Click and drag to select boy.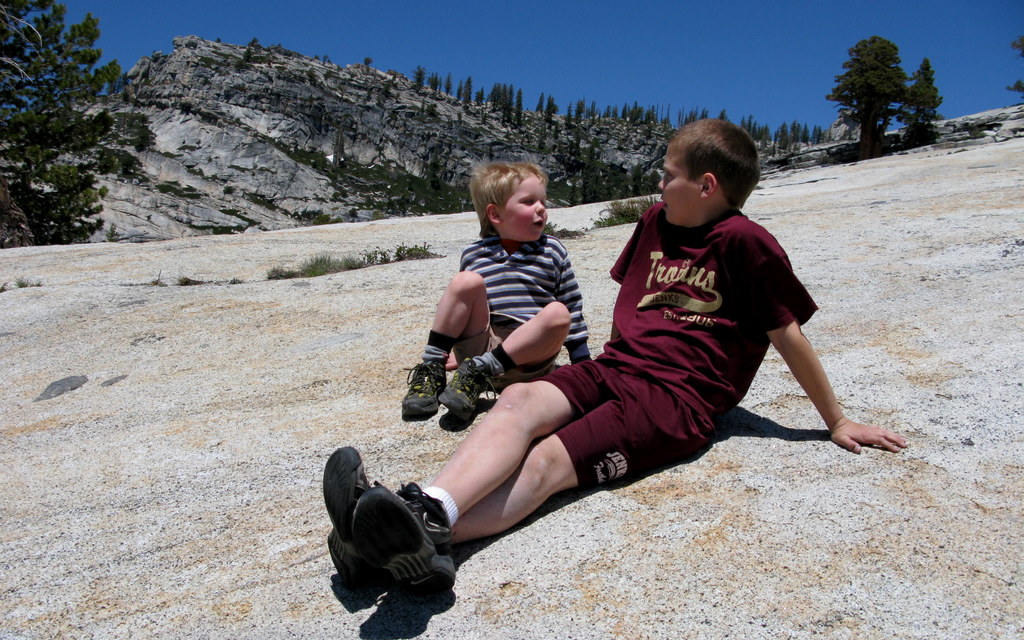
Selection: region(406, 128, 876, 633).
